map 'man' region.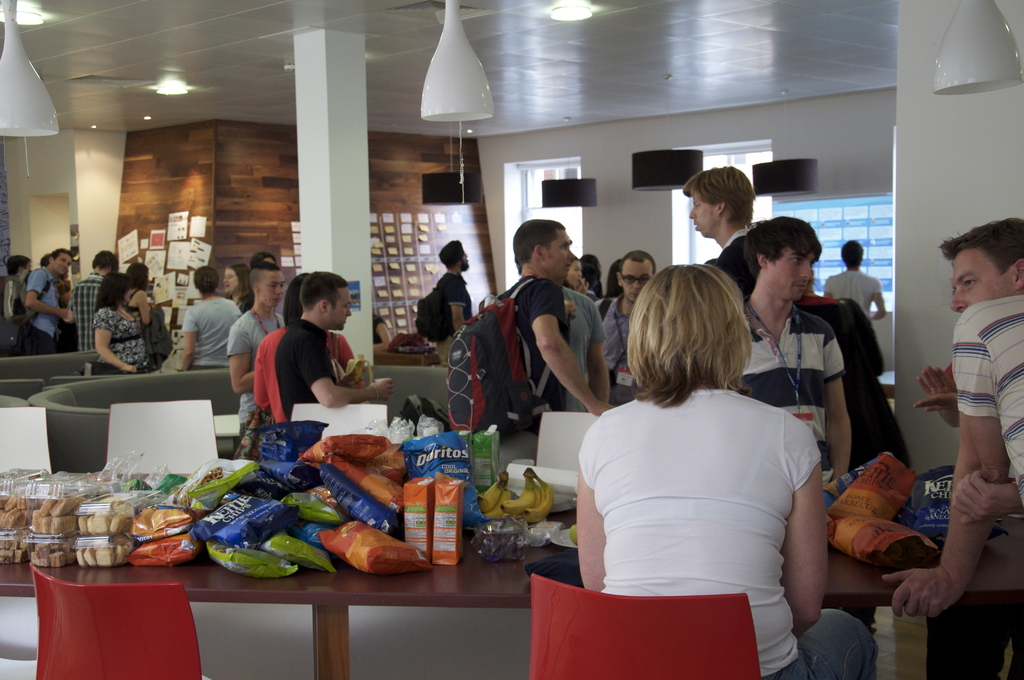
Mapped to crop(826, 239, 890, 325).
